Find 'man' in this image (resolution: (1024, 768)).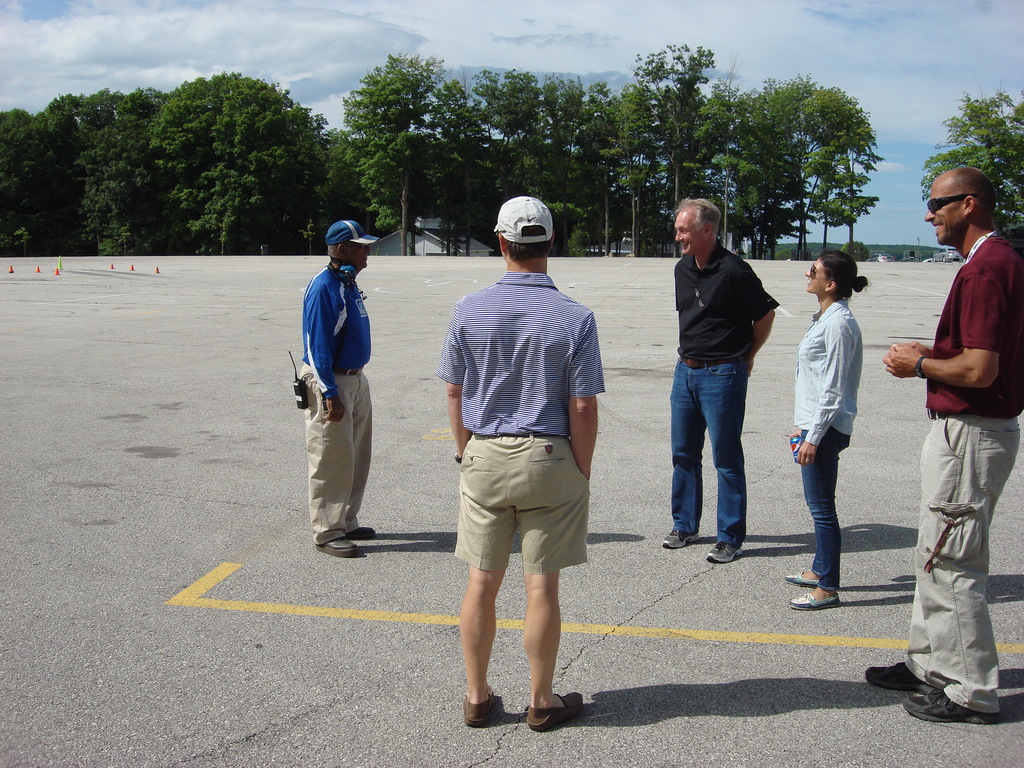
box(659, 196, 778, 561).
